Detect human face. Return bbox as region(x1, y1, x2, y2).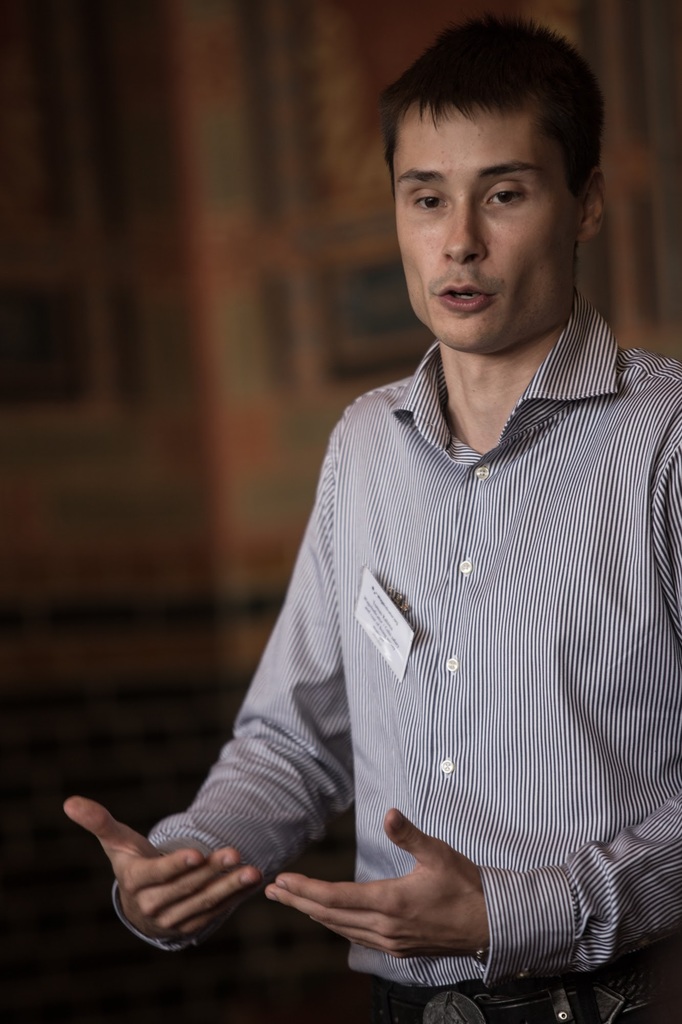
region(393, 102, 579, 353).
